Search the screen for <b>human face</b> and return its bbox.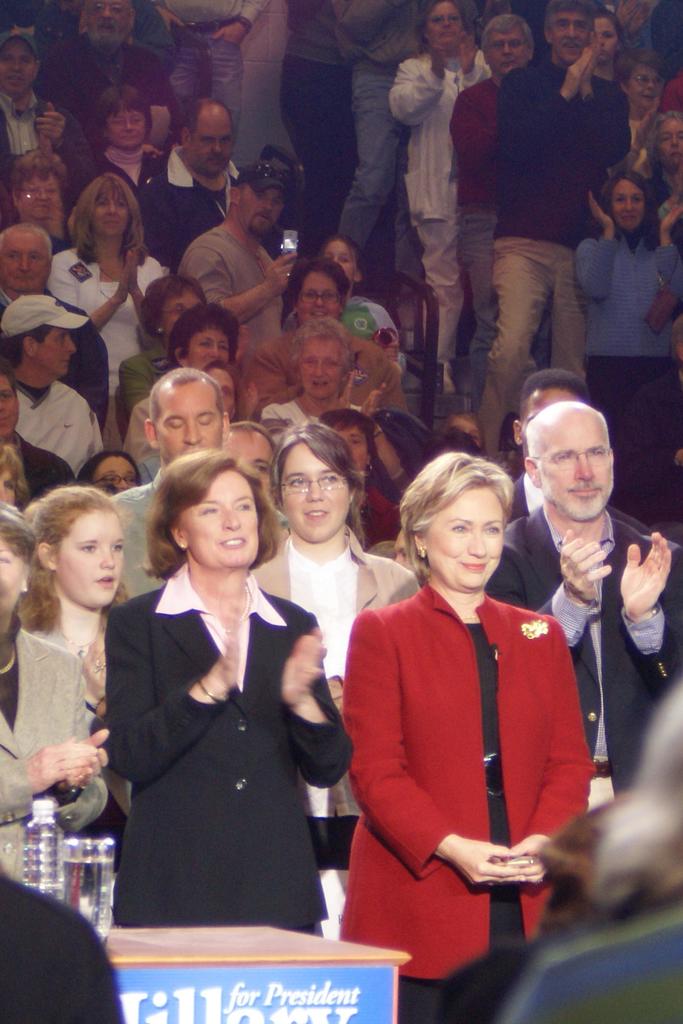
Found: x1=323, y1=415, x2=367, y2=470.
